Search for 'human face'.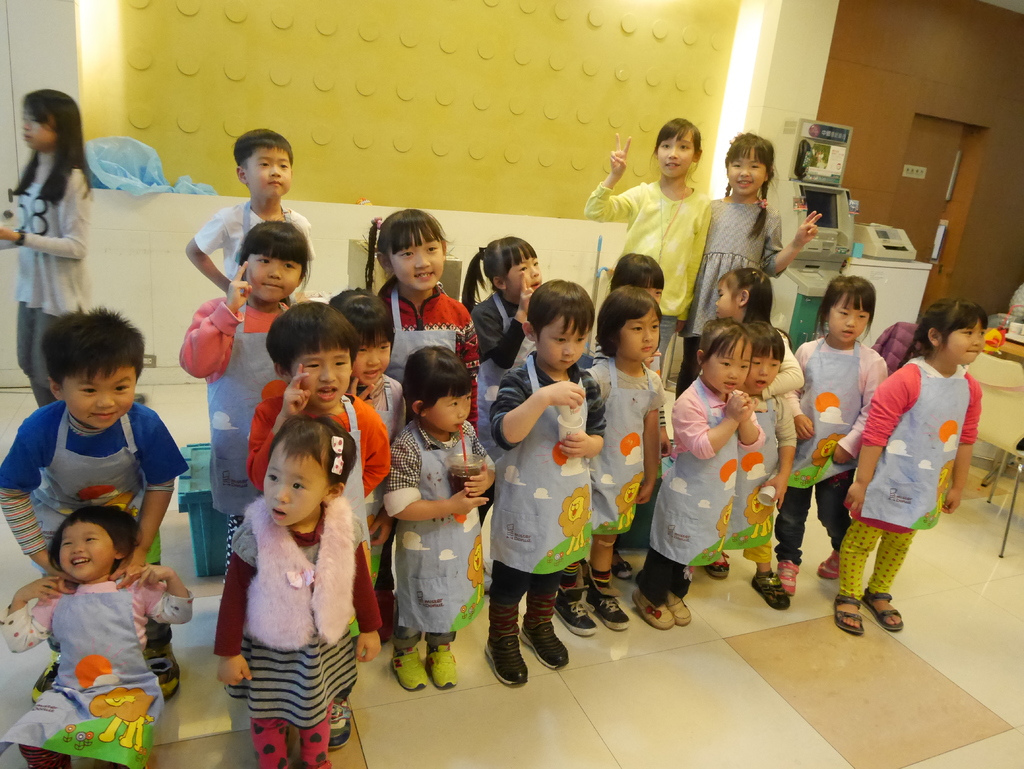
Found at [390, 240, 443, 294].
